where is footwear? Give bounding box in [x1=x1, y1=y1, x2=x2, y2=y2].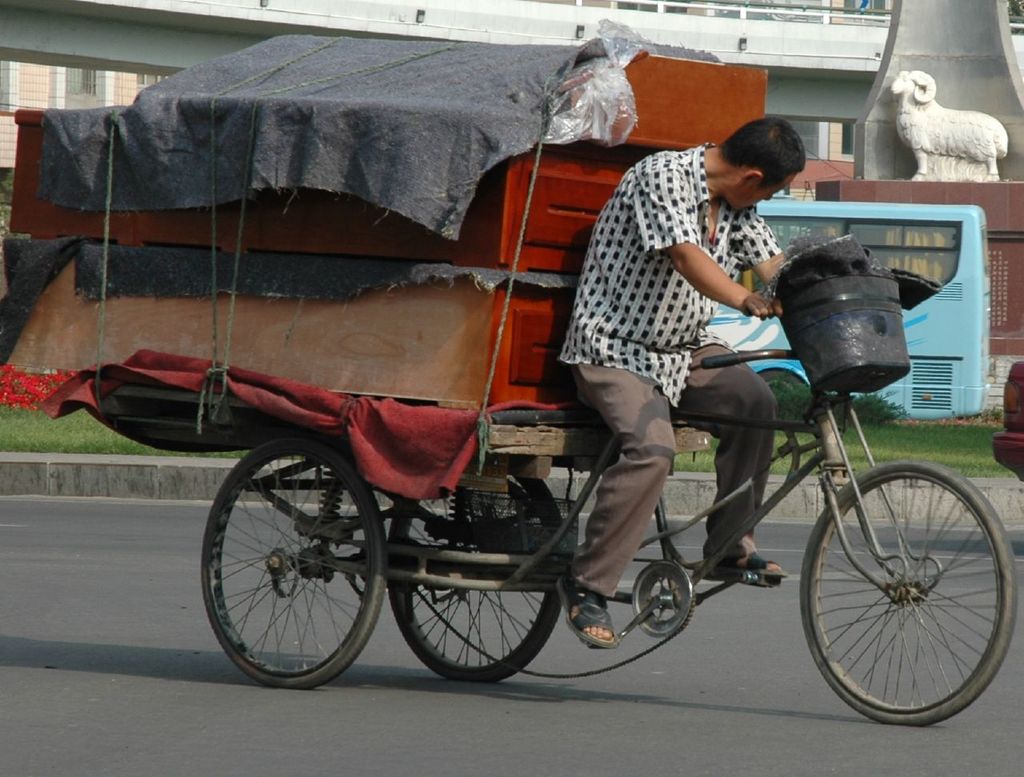
[x1=715, y1=544, x2=786, y2=578].
